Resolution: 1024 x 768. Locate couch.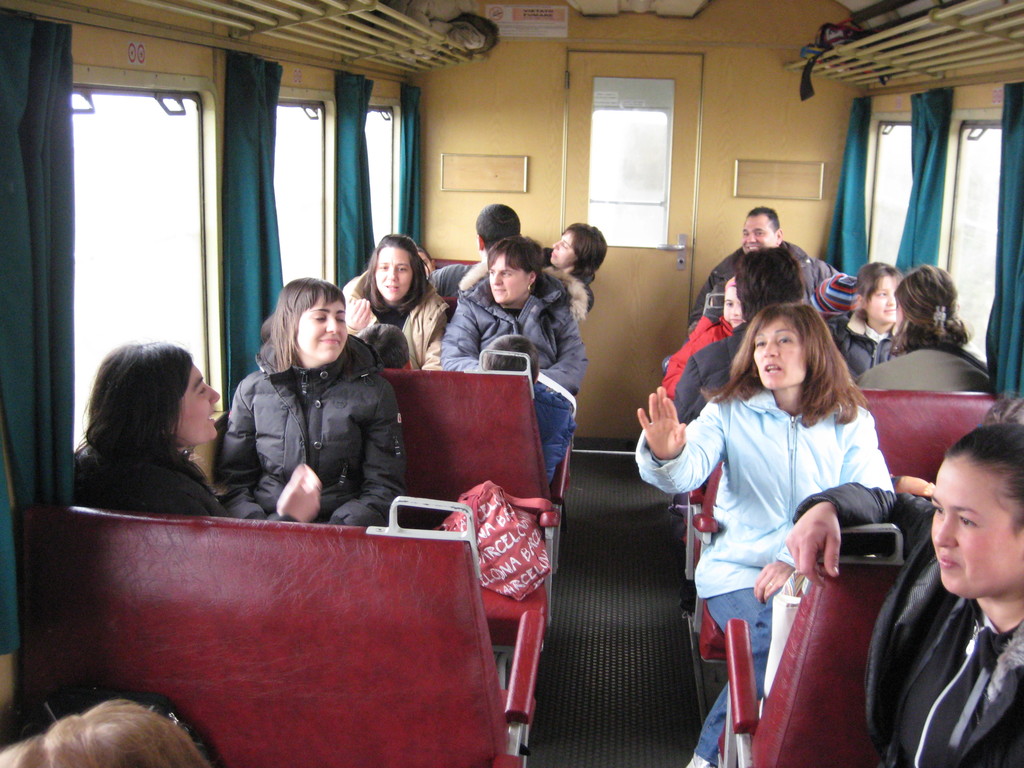
pyautogui.locateOnScreen(727, 566, 907, 767).
